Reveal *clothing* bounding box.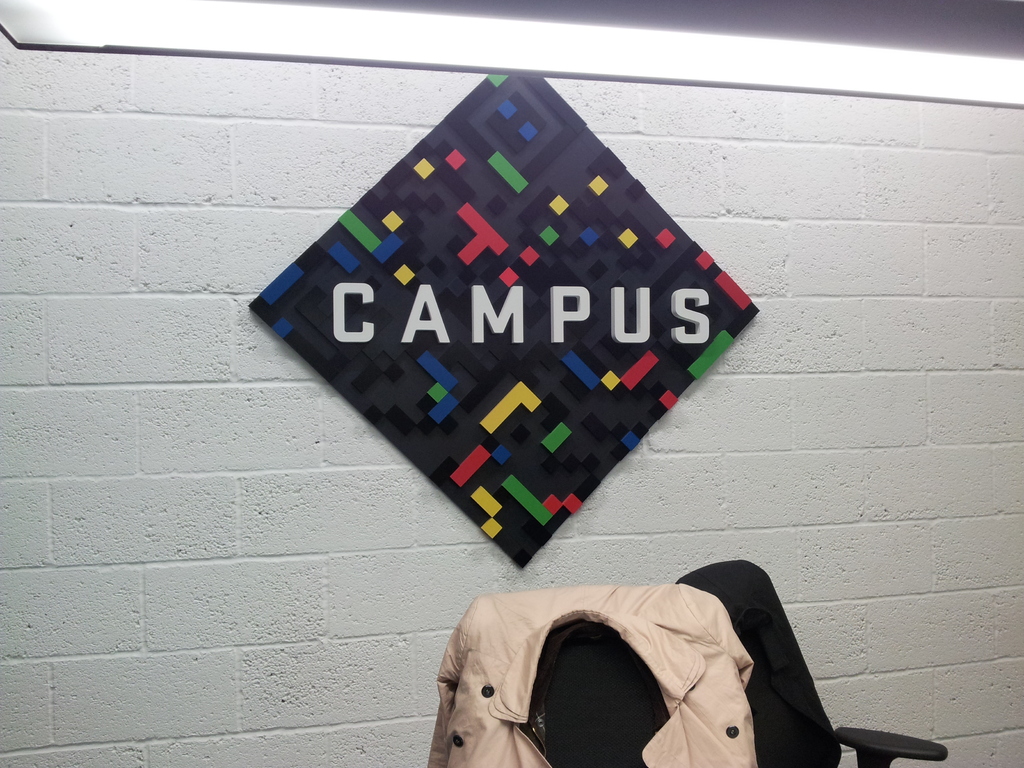
Revealed: box=[675, 558, 842, 767].
